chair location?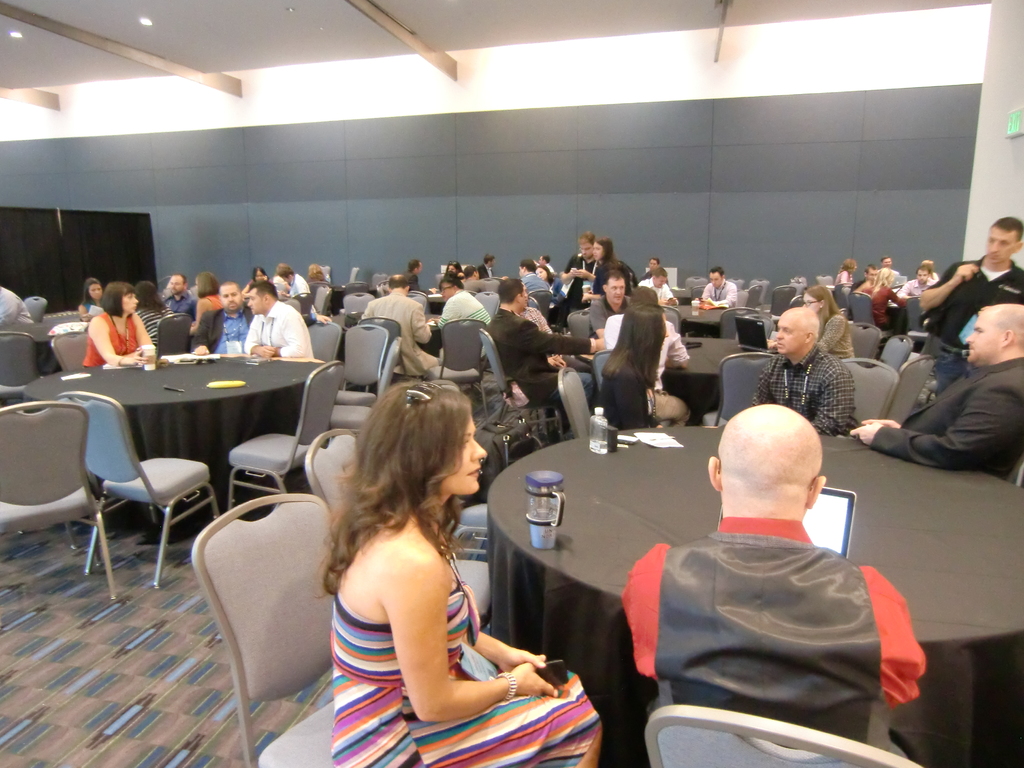
pyautogui.locateOnScreen(905, 294, 929, 348)
